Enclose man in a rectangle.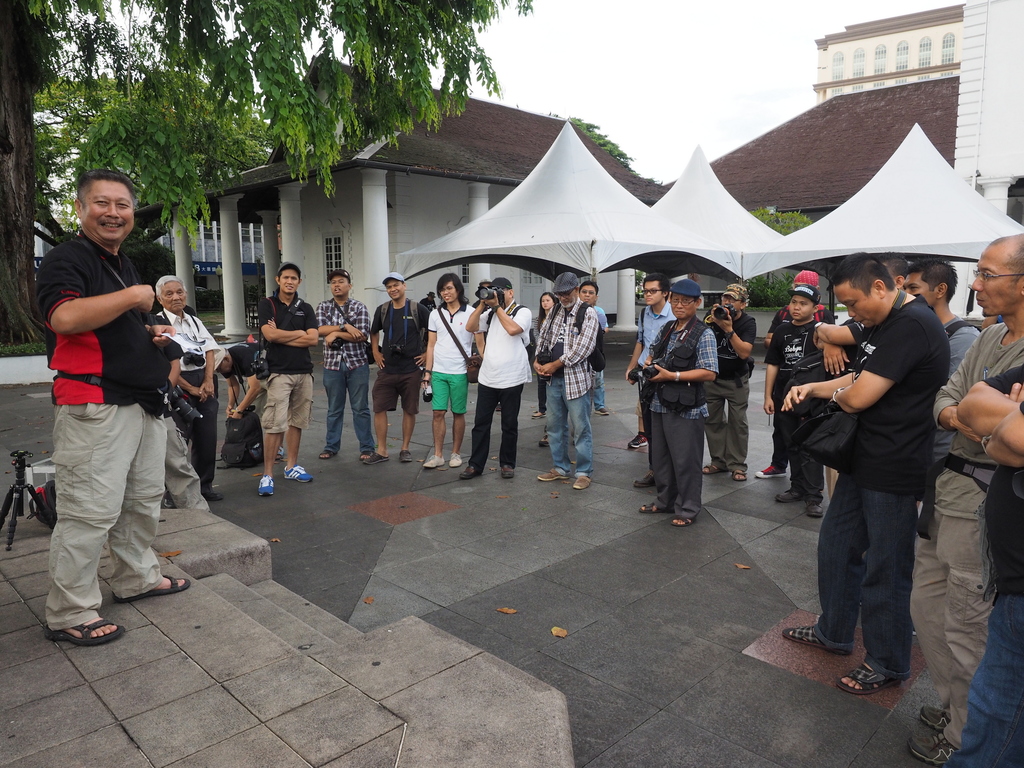
<bbox>984, 314, 1006, 327</bbox>.
